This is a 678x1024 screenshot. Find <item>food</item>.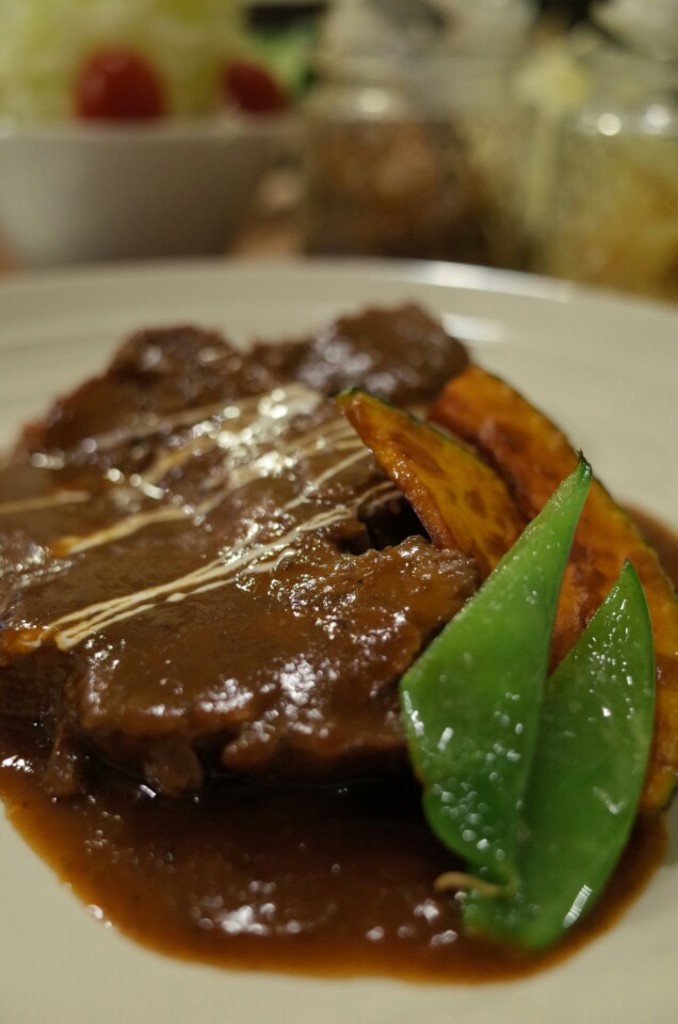
Bounding box: [0,304,677,992].
